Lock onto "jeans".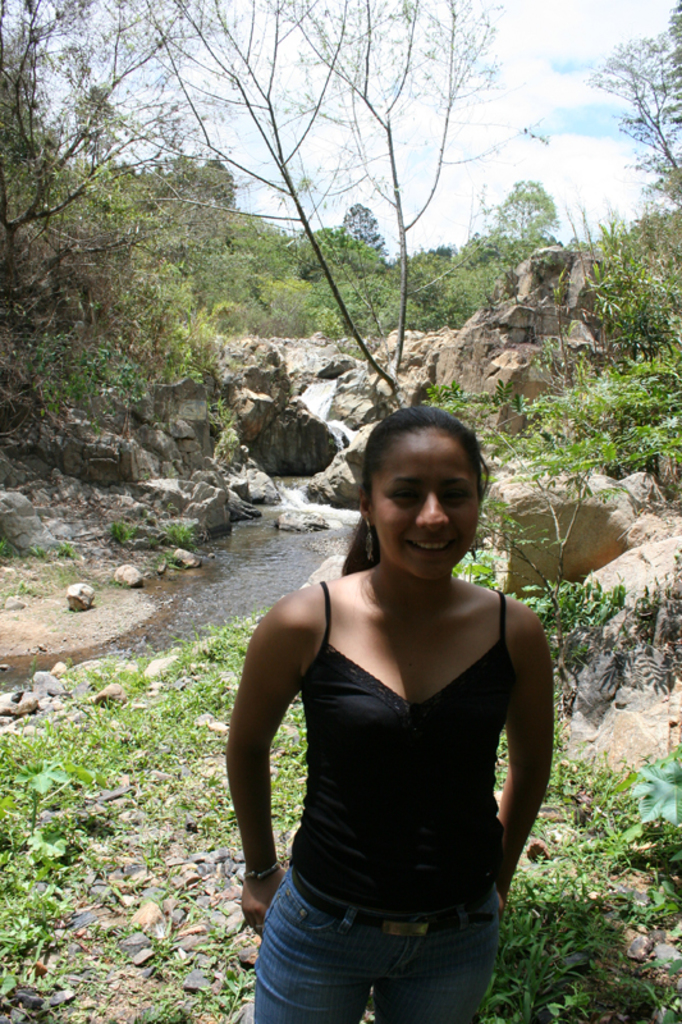
Locked: pyautogui.locateOnScreen(257, 888, 518, 1020).
